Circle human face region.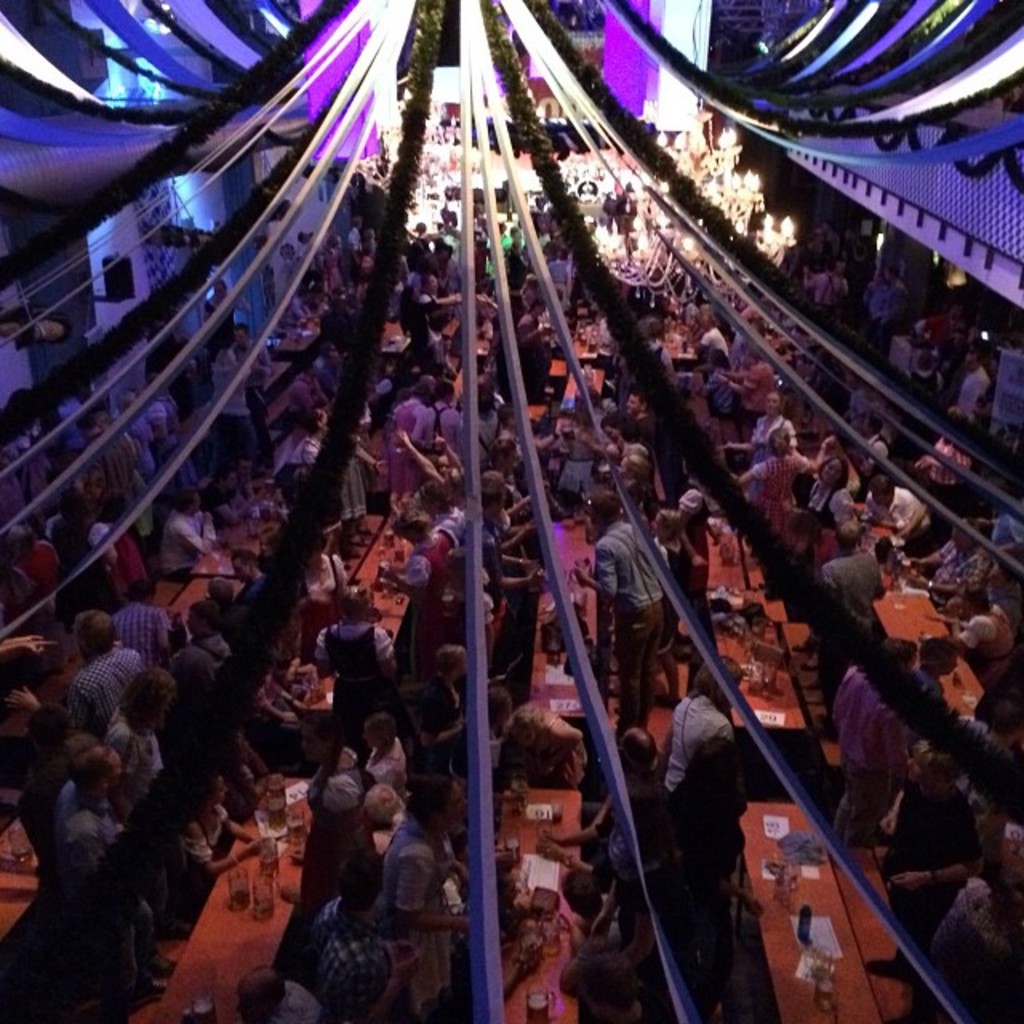
Region: 624 390 642 419.
